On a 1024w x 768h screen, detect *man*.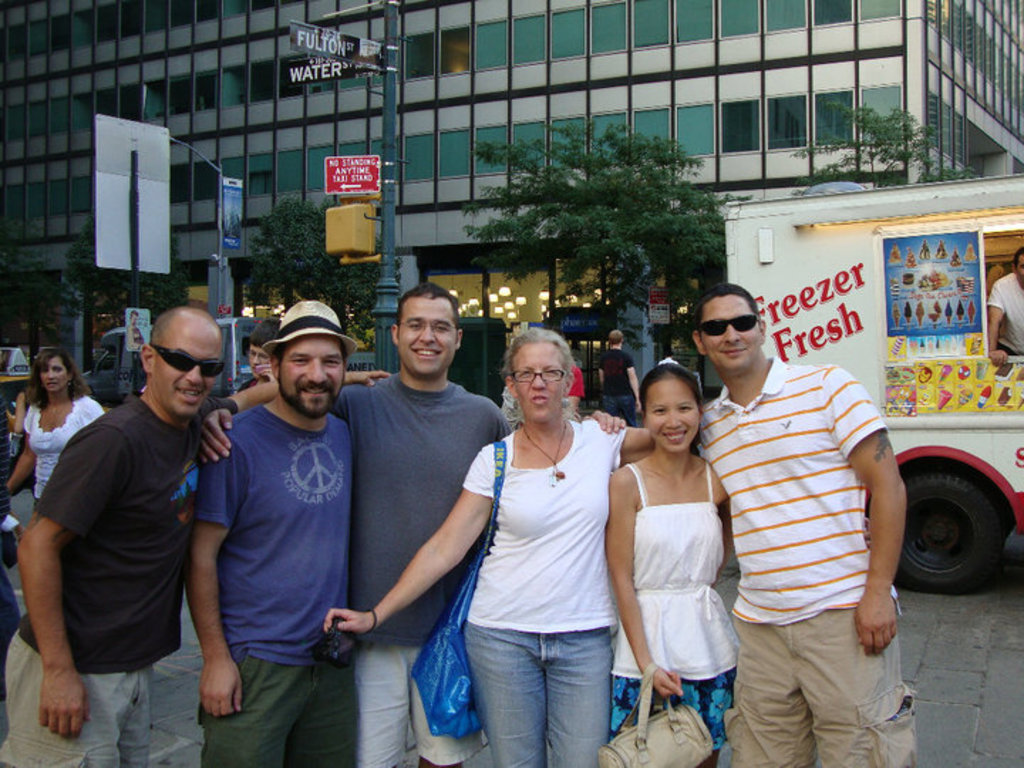
x1=691 y1=279 x2=913 y2=767.
